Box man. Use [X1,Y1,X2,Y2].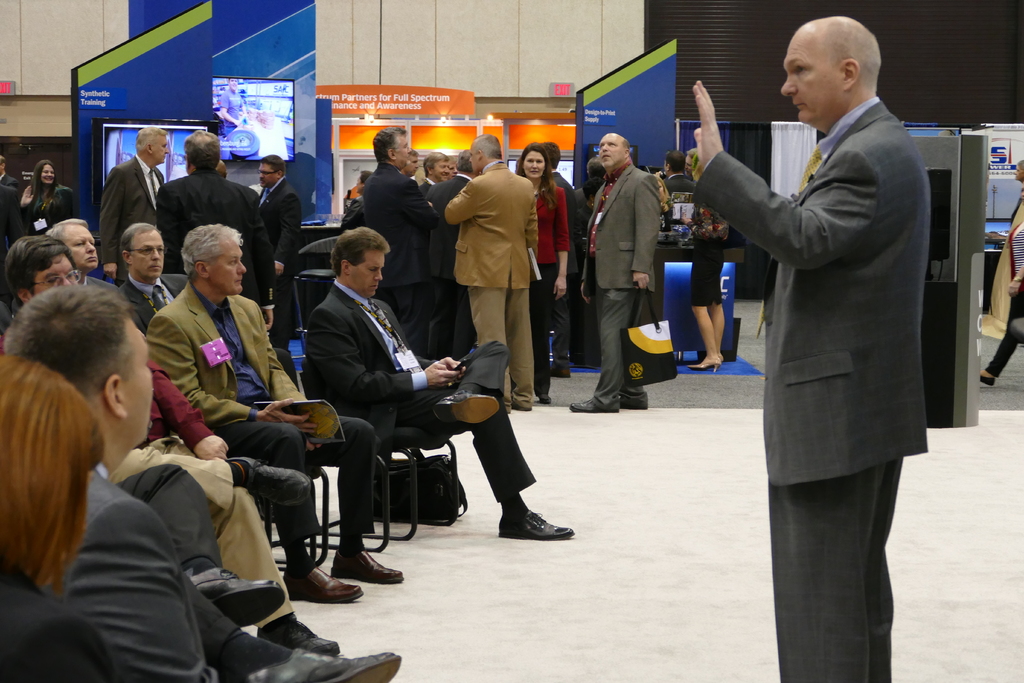
[304,220,573,539].
